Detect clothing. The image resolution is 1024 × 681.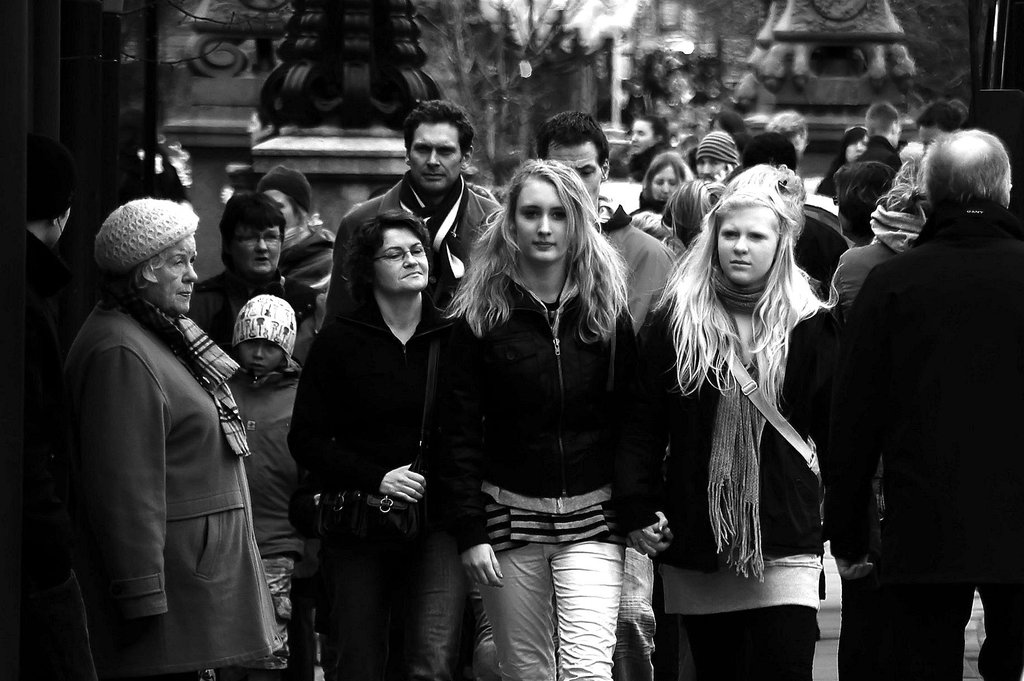
859:209:1023:680.
